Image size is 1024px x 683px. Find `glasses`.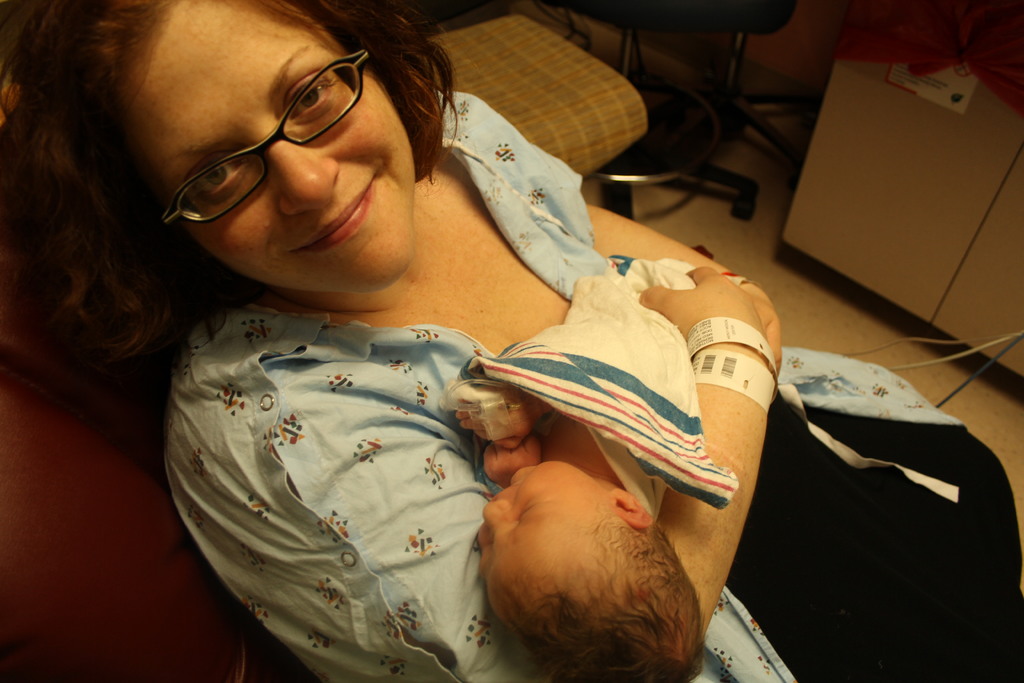
(x1=158, y1=46, x2=369, y2=226).
